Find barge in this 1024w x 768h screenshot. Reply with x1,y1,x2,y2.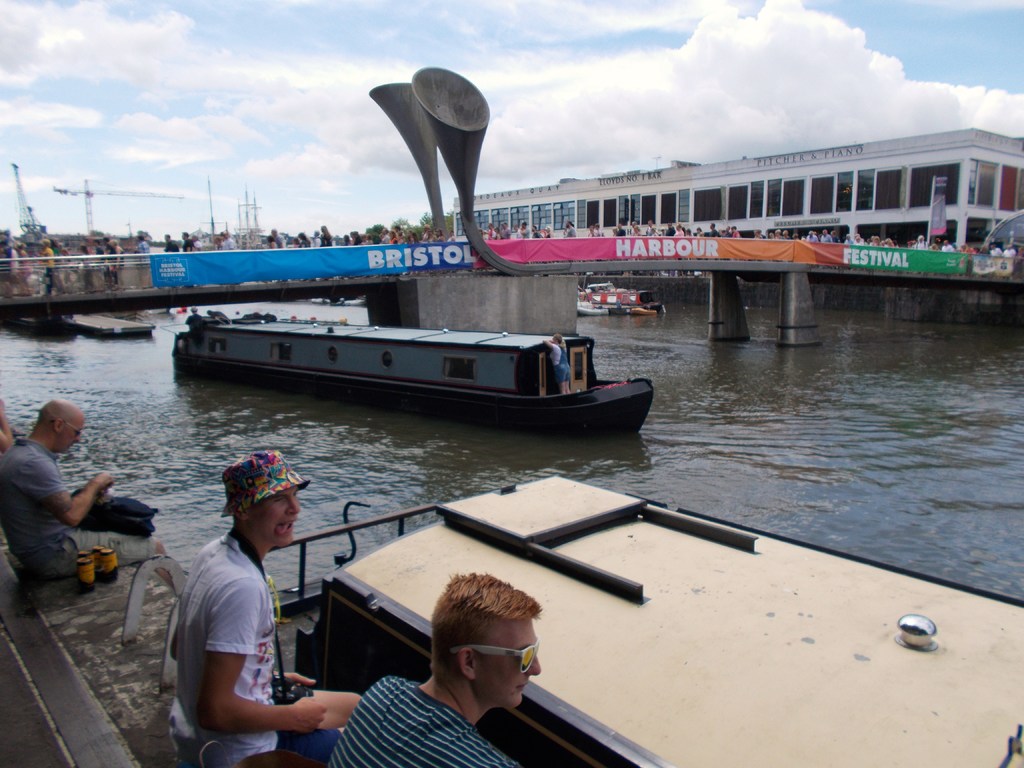
268,472,1023,767.
